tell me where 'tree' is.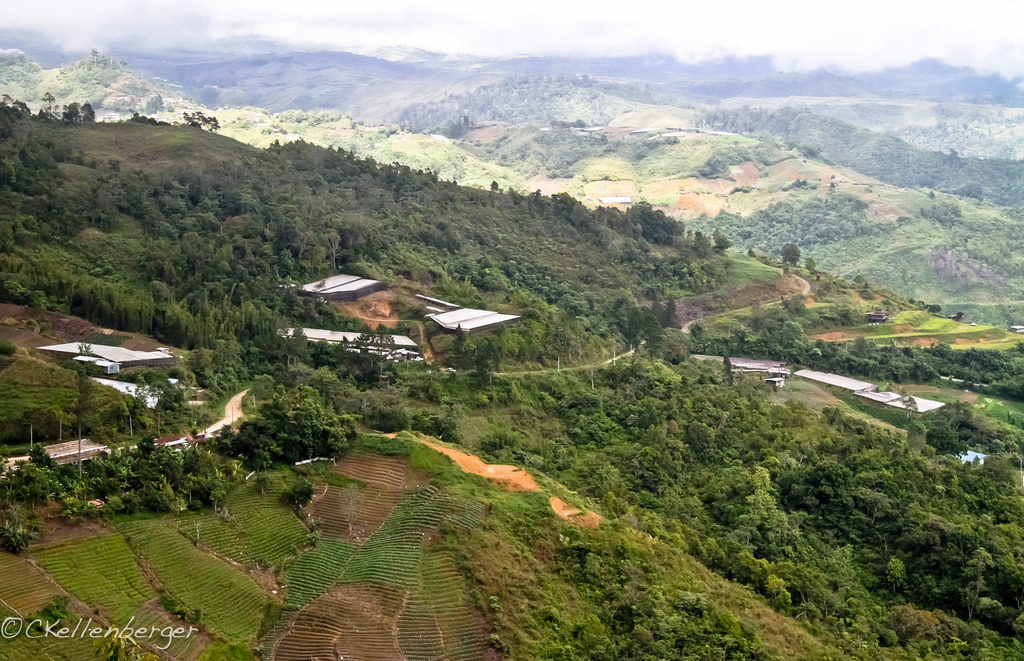
'tree' is at (left=0, top=369, right=368, bottom=555).
